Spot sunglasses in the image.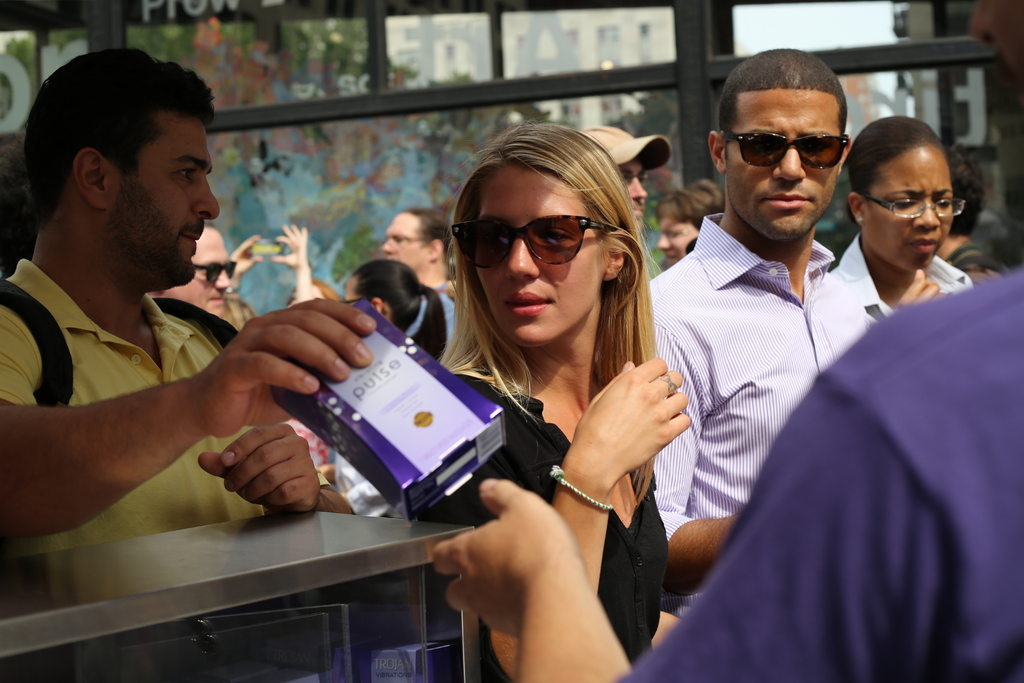
sunglasses found at (451,208,630,281).
